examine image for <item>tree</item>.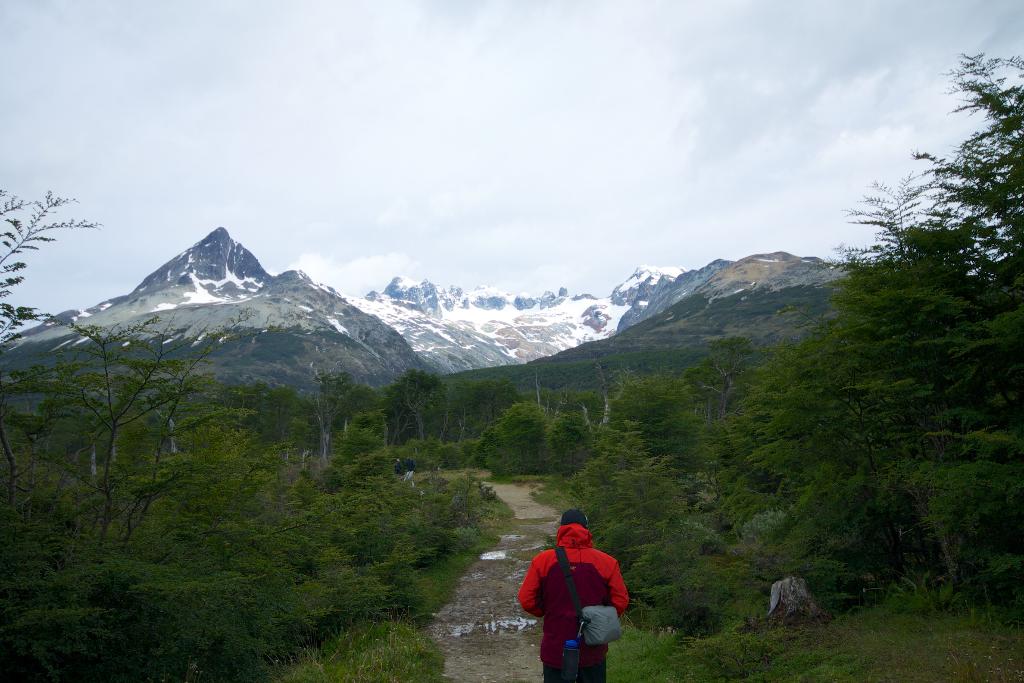
Examination result: x1=2, y1=168, x2=102, y2=555.
